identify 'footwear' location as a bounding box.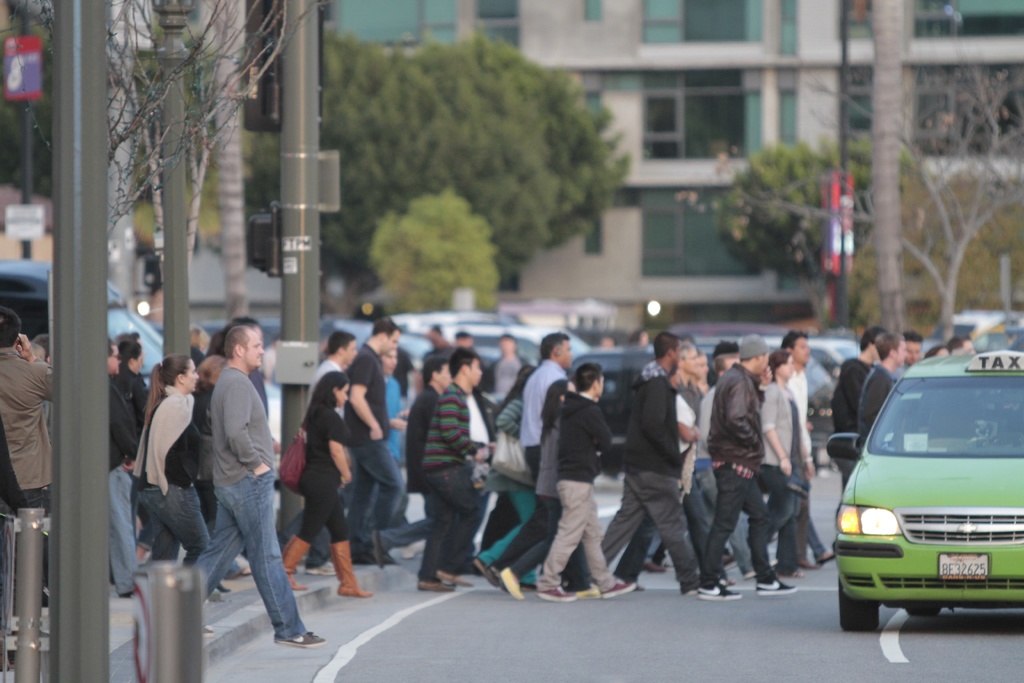
<region>819, 549, 836, 568</region>.
